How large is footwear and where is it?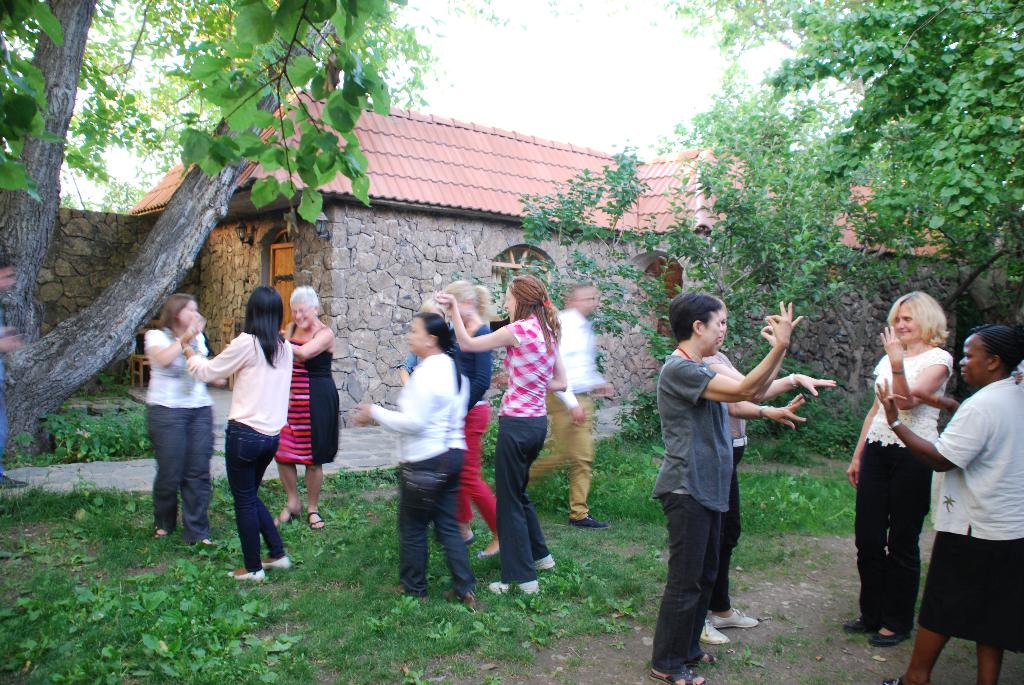
Bounding box: (left=705, top=608, right=757, bottom=631).
